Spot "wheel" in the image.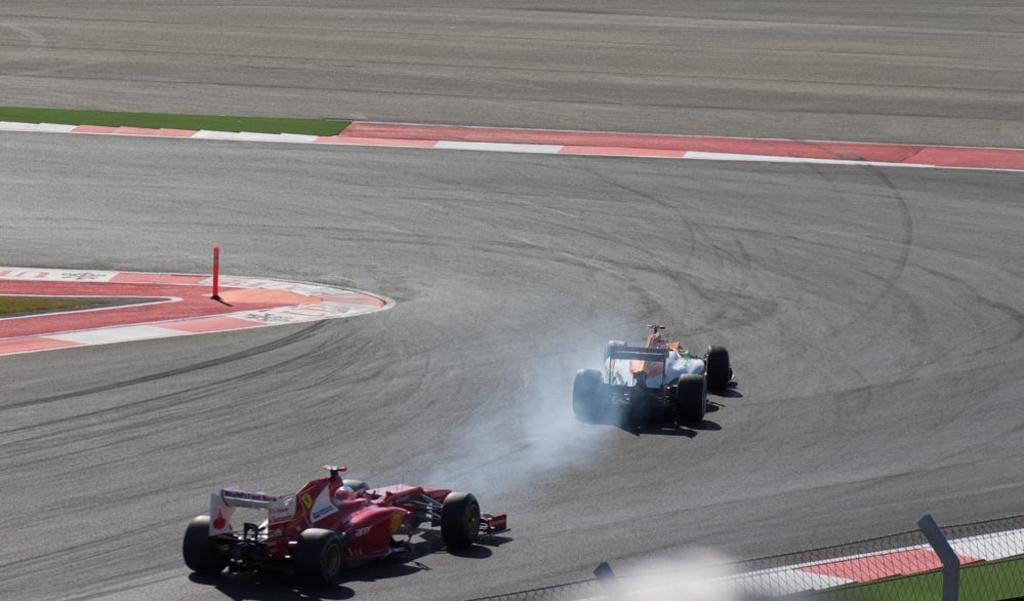
"wheel" found at (704, 343, 730, 387).
